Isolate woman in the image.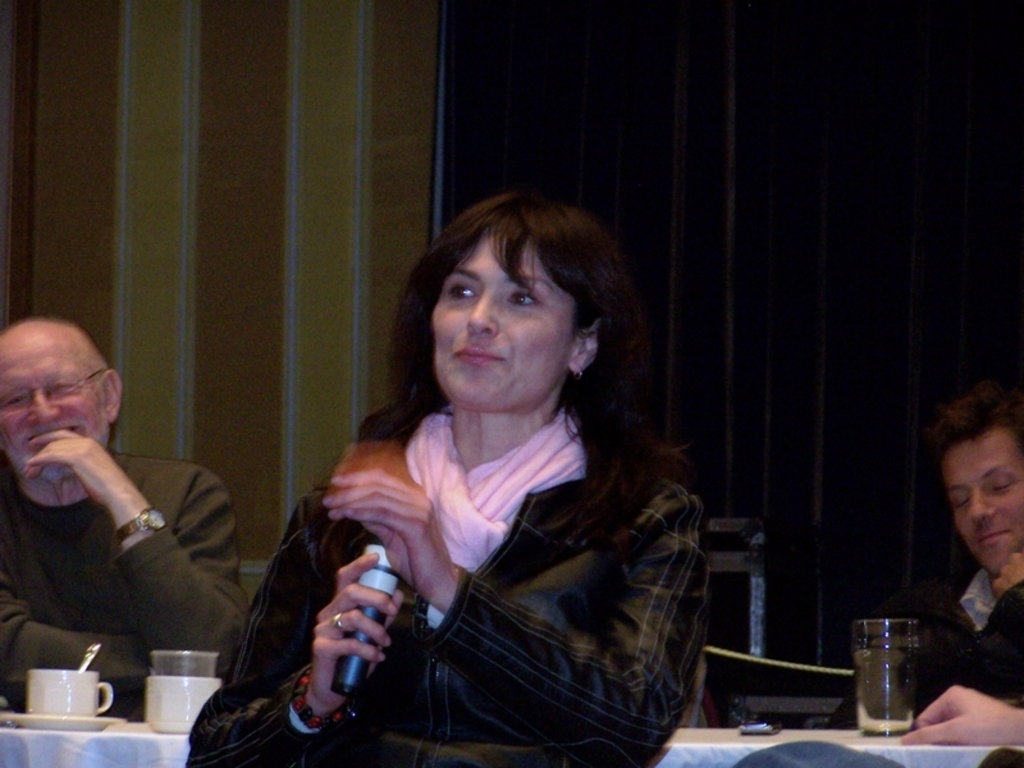
Isolated region: bbox=(178, 180, 713, 767).
